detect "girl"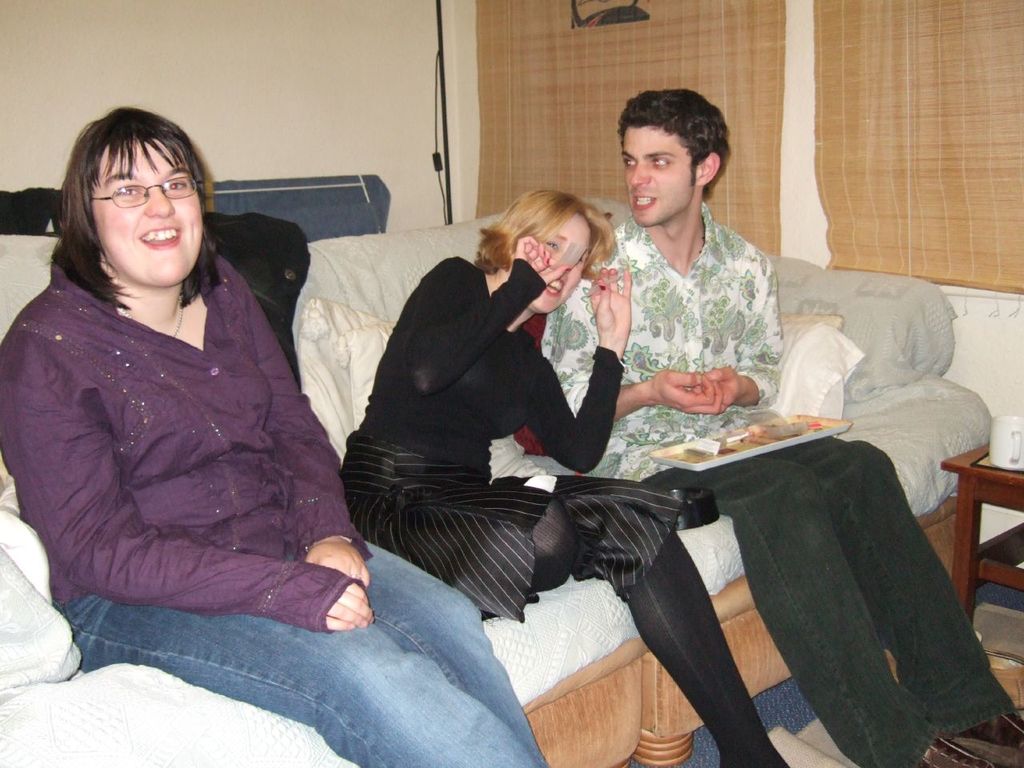
(x1=340, y1=194, x2=793, y2=767)
